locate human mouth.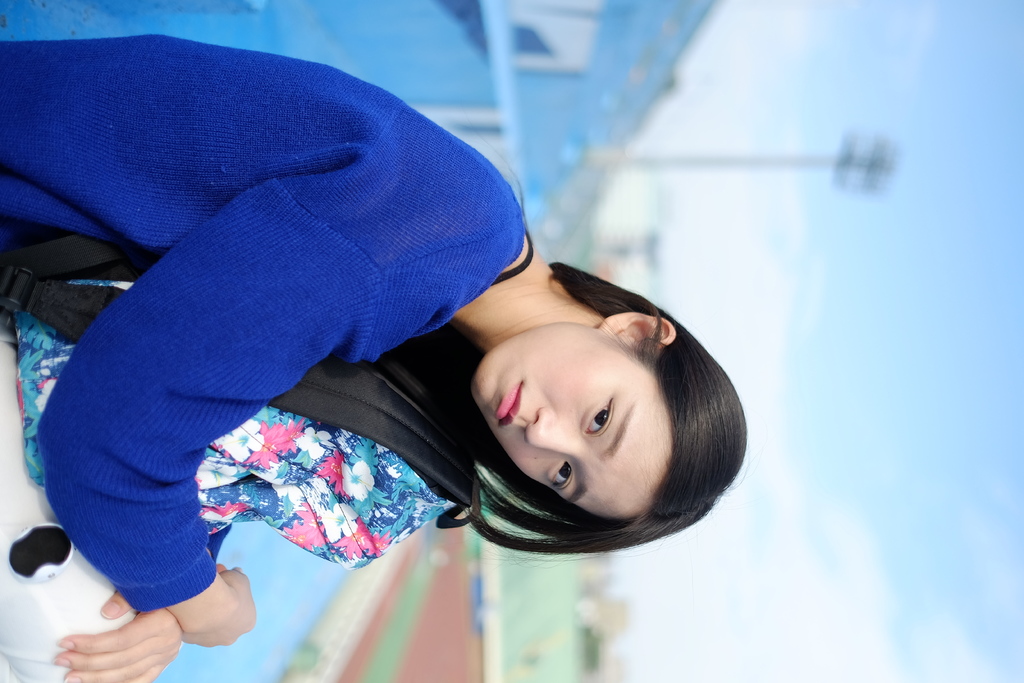
Bounding box: (497, 383, 525, 425).
